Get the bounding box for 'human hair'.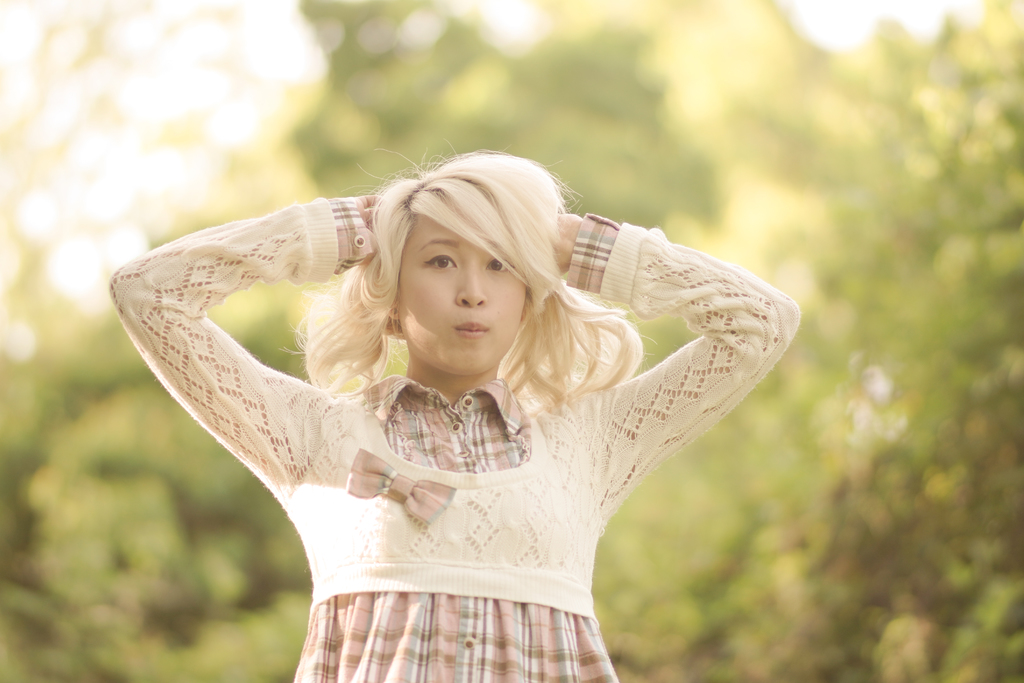
<region>293, 161, 656, 410</region>.
